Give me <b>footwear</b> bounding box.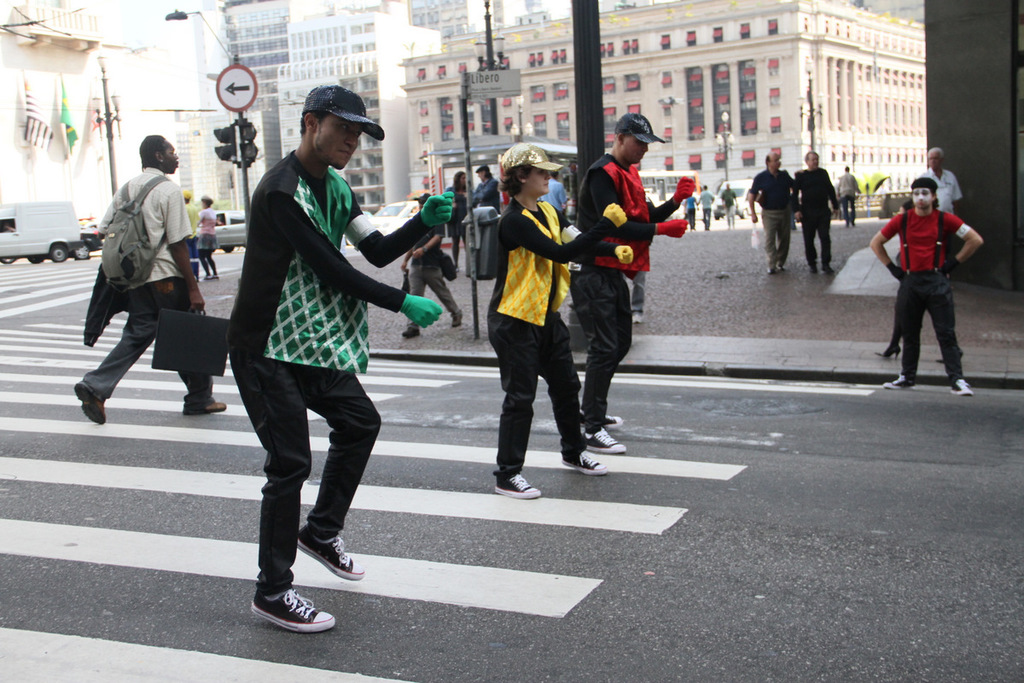
(808, 271, 817, 272).
